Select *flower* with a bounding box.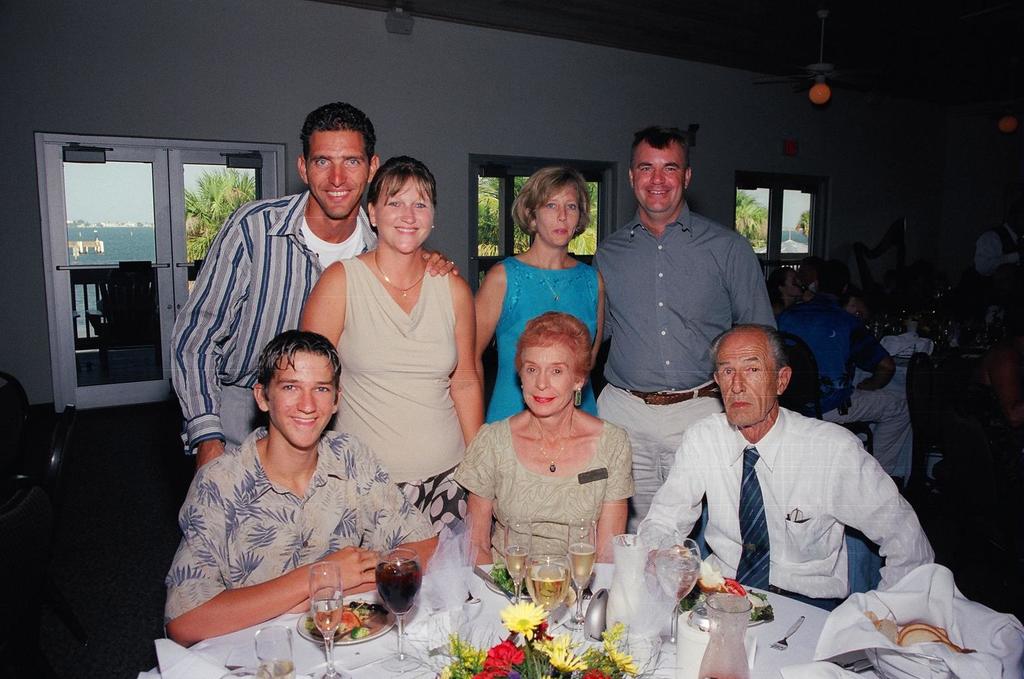
Rect(468, 641, 527, 678).
